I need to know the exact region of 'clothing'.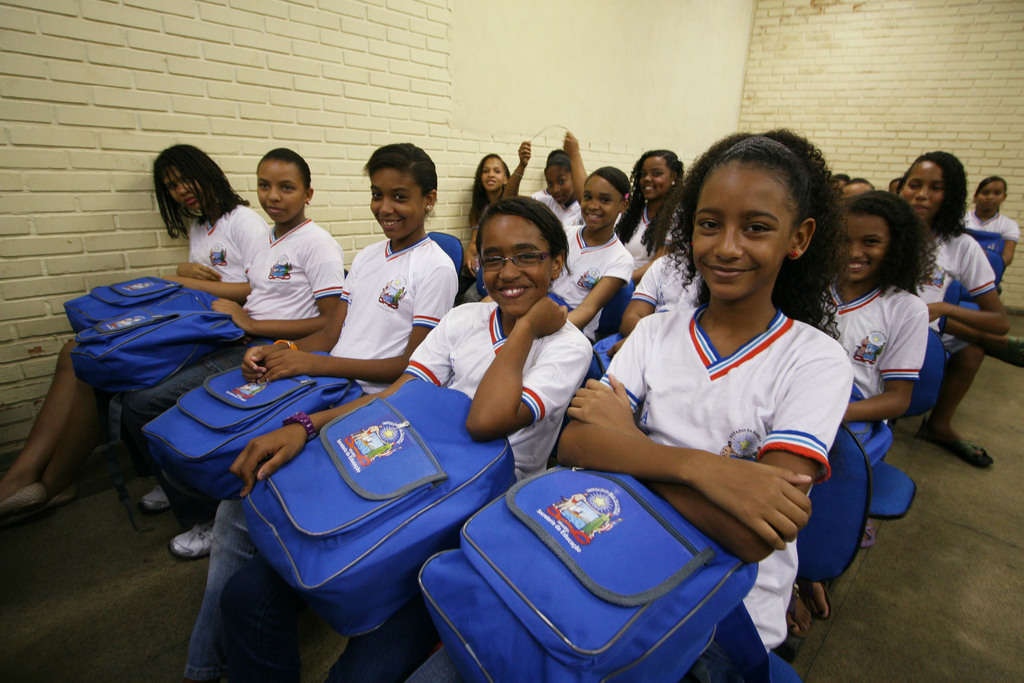
Region: bbox=(119, 219, 340, 479).
